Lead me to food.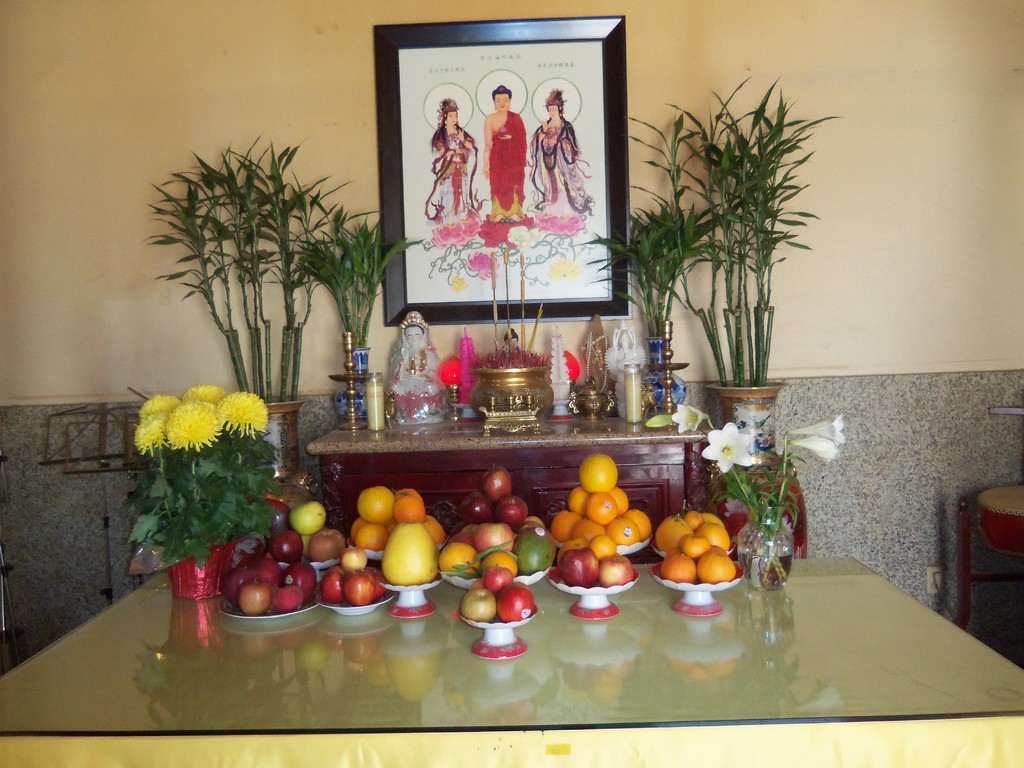
Lead to 301 531 310 557.
